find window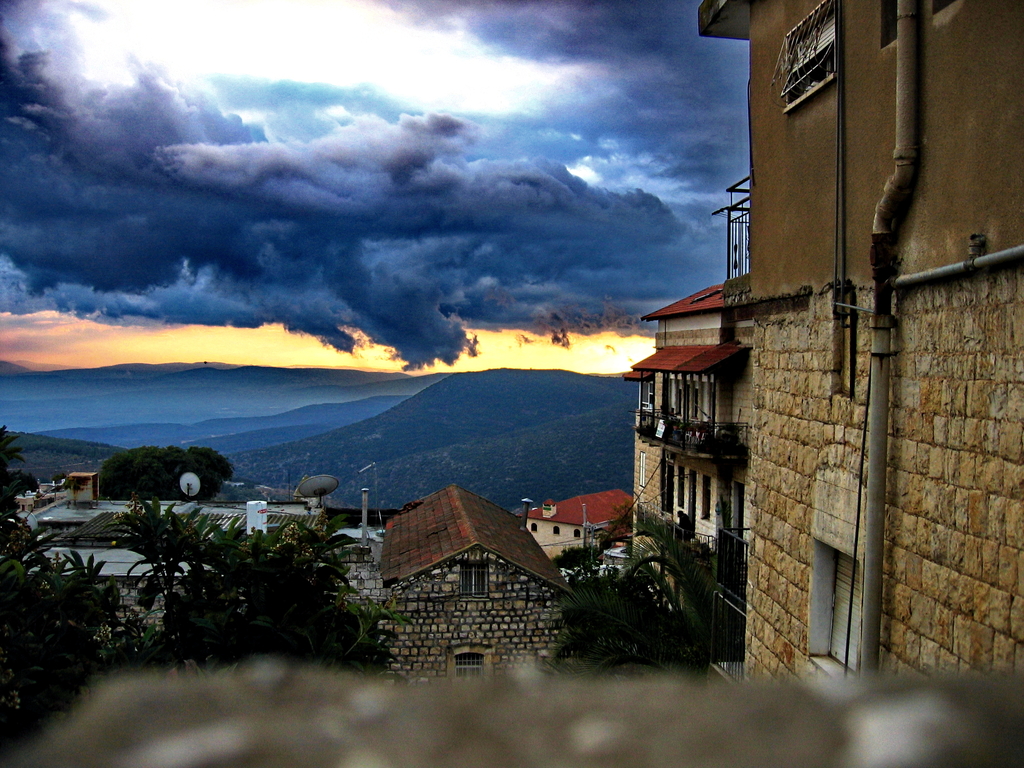
region(698, 476, 717, 519)
